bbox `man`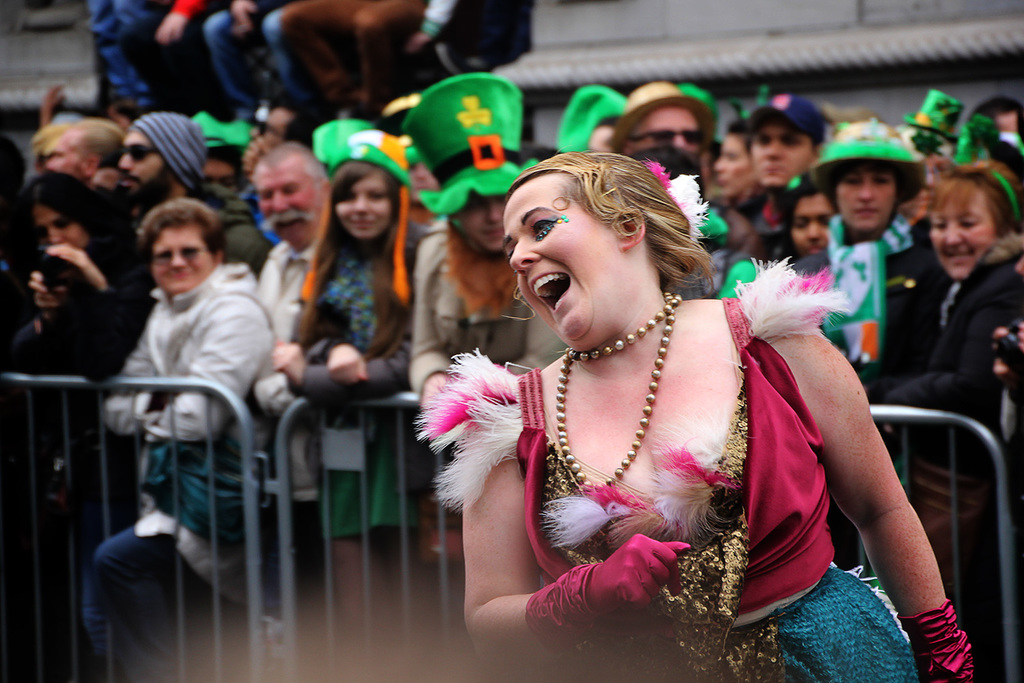
[104, 113, 207, 218]
